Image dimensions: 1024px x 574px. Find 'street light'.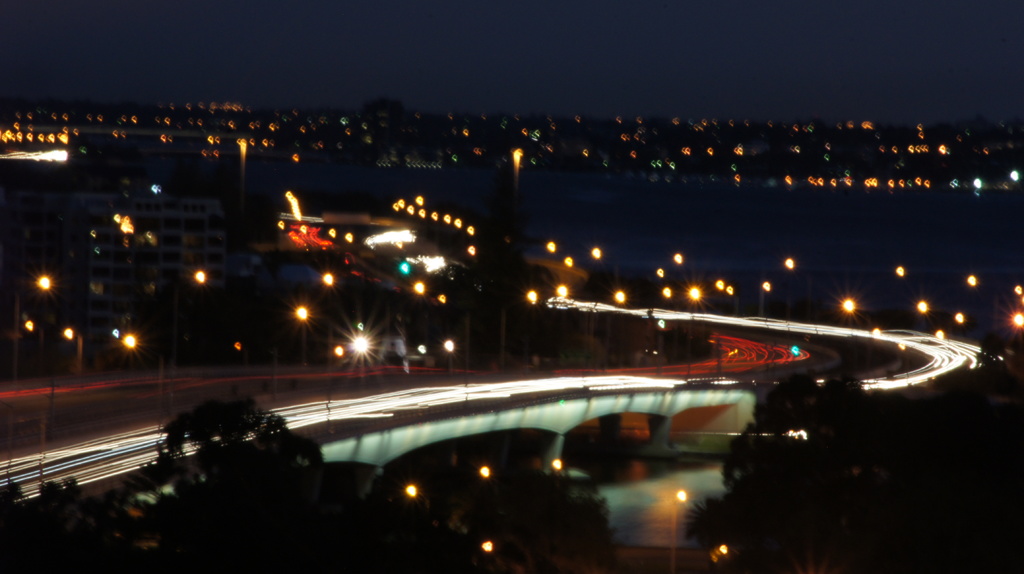
pyautogui.locateOnScreen(5, 276, 58, 385).
